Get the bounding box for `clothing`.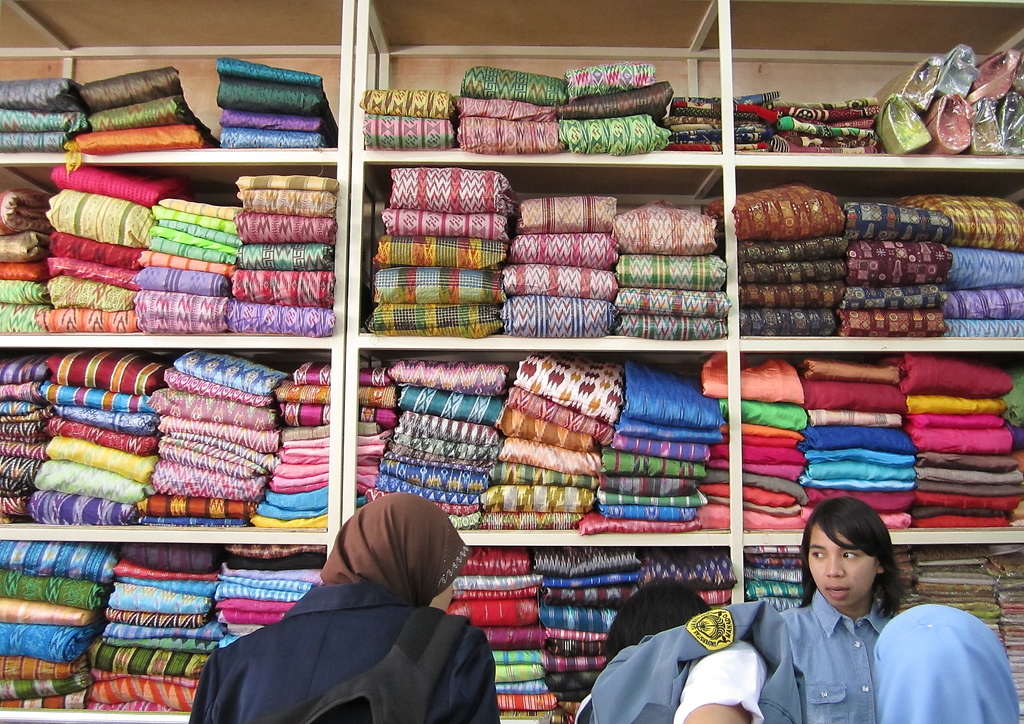
region(354, 348, 729, 533).
